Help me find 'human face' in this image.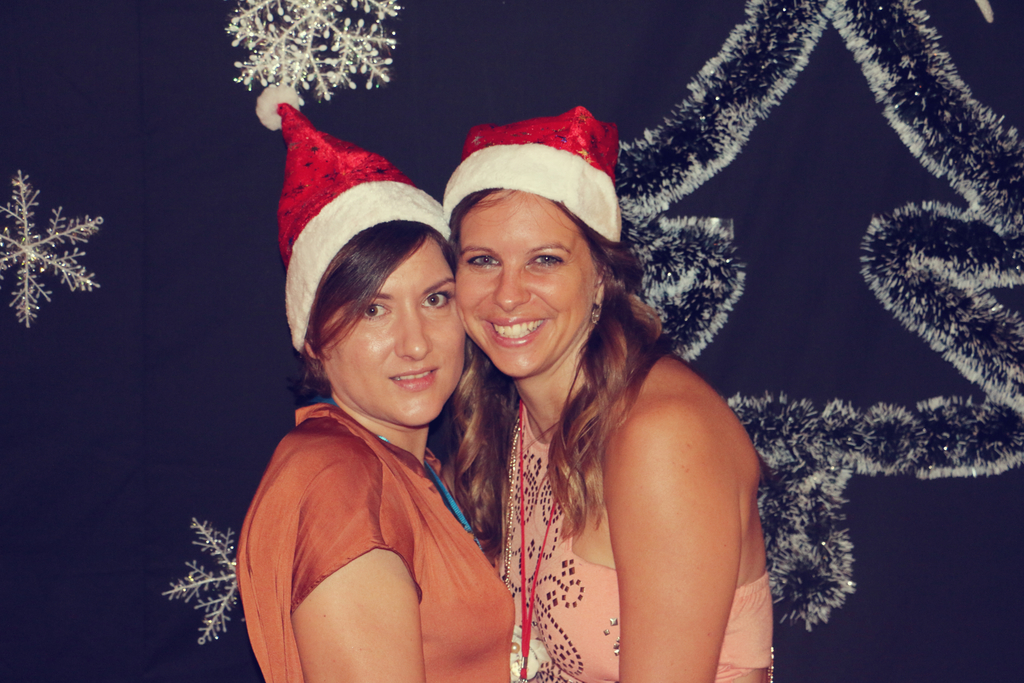
Found it: left=452, top=190, right=595, bottom=386.
